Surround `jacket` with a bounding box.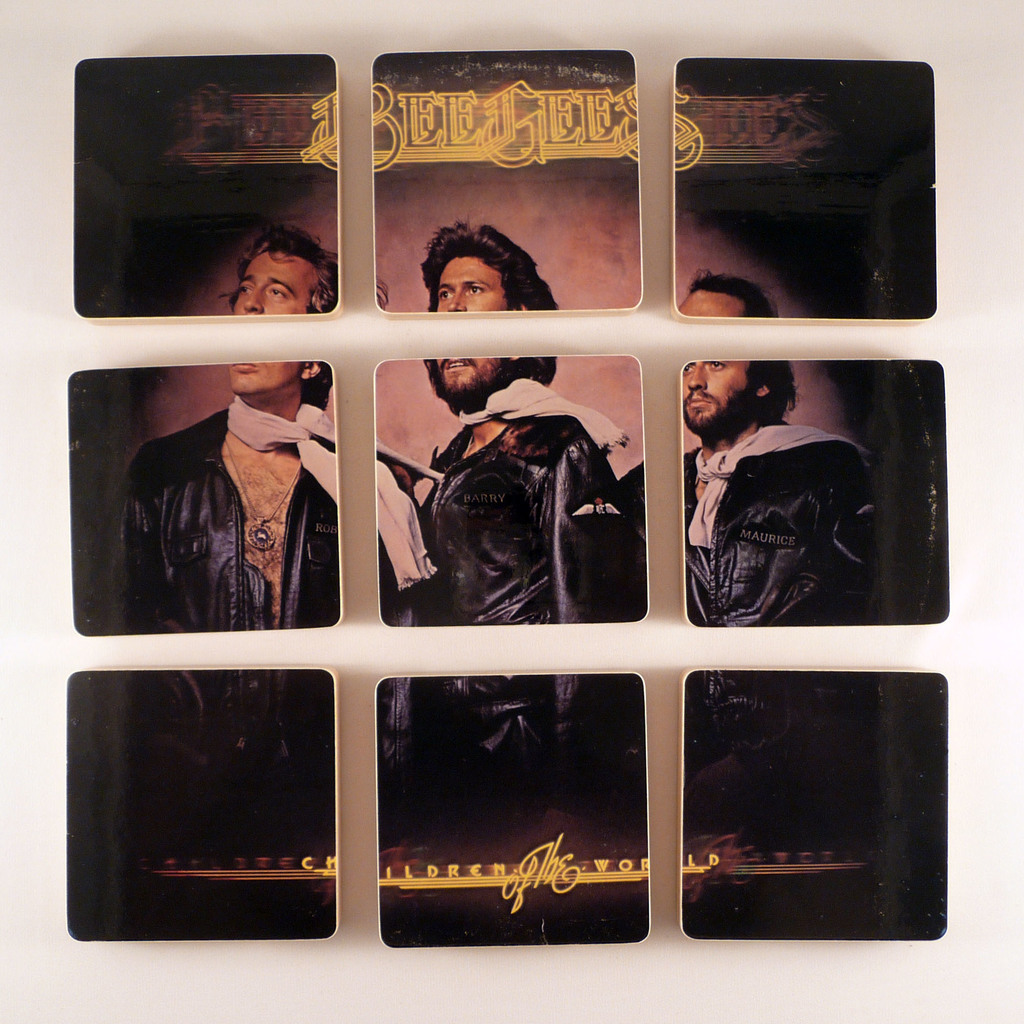
404:378:652:796.
